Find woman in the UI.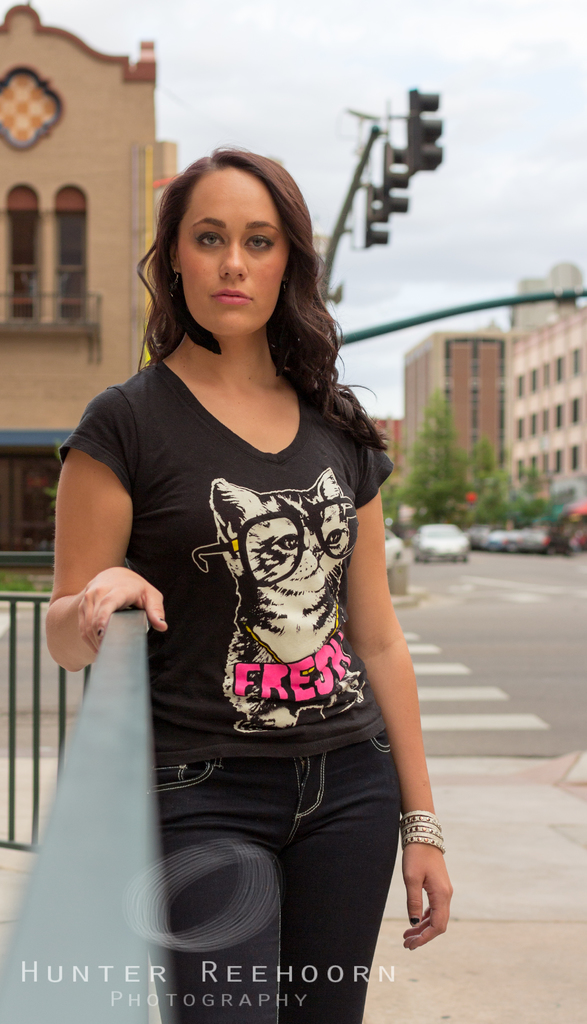
UI element at x1=44, y1=126, x2=400, y2=1018.
